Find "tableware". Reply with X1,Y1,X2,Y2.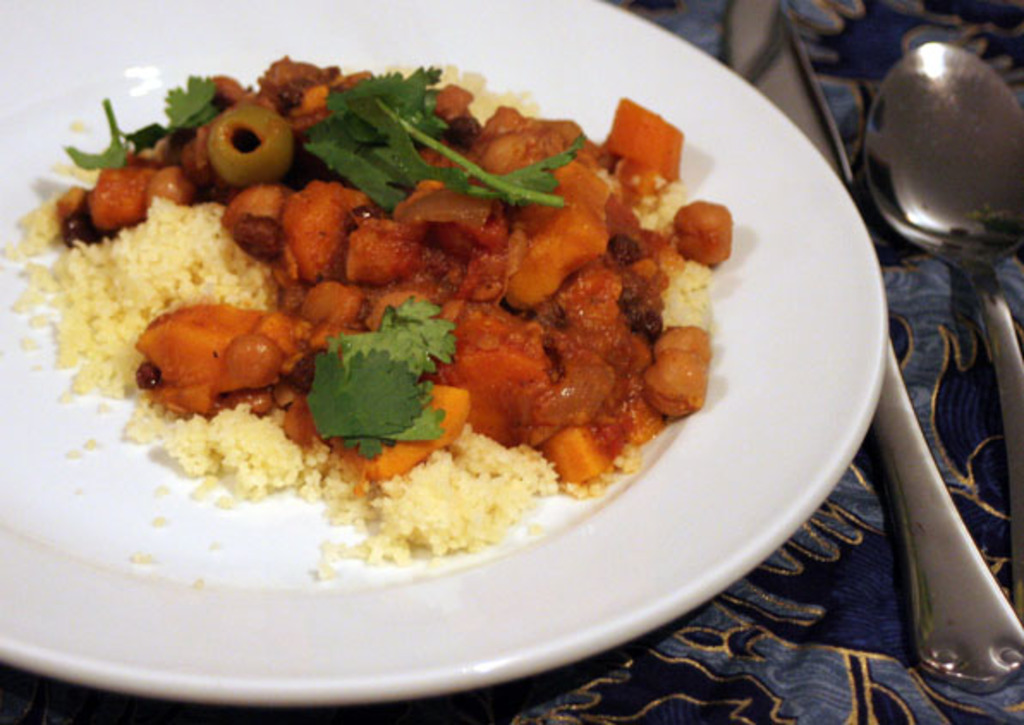
862,41,1022,610.
